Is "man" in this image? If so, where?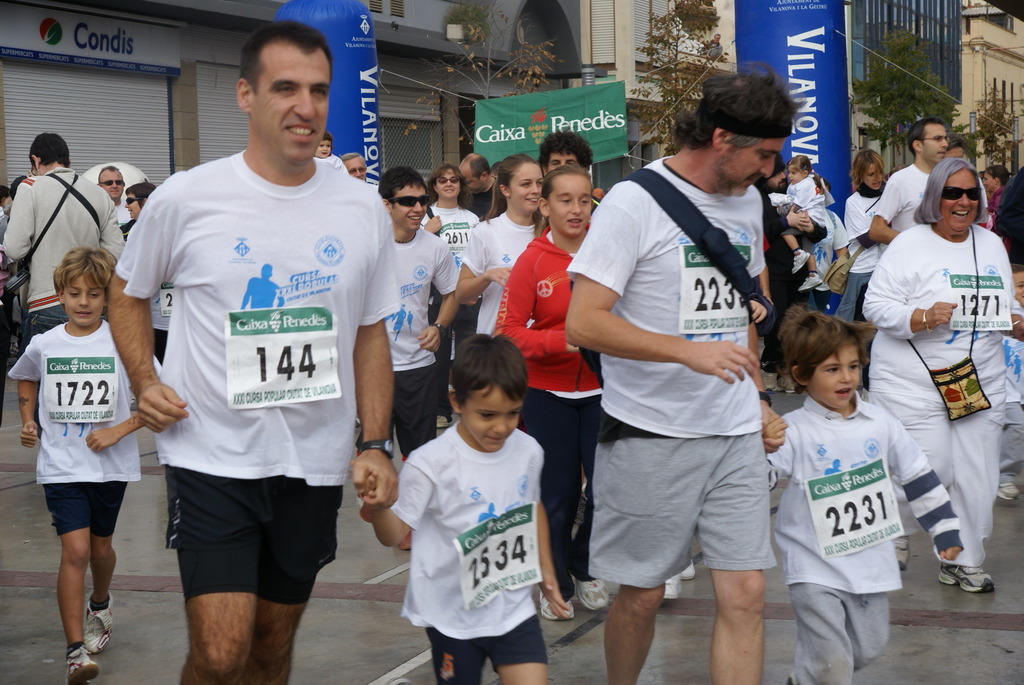
Yes, at crop(536, 124, 596, 182).
